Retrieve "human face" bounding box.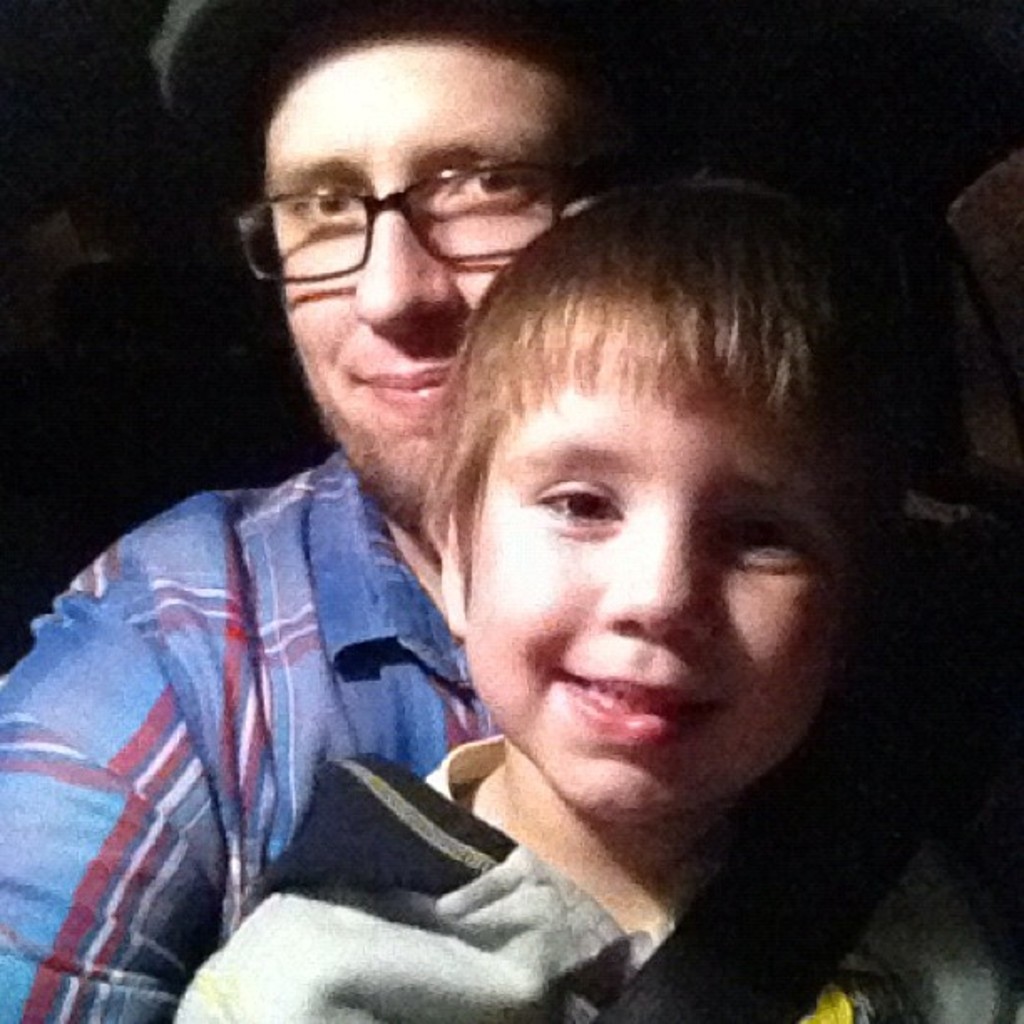
Bounding box: x1=460, y1=303, x2=865, y2=823.
